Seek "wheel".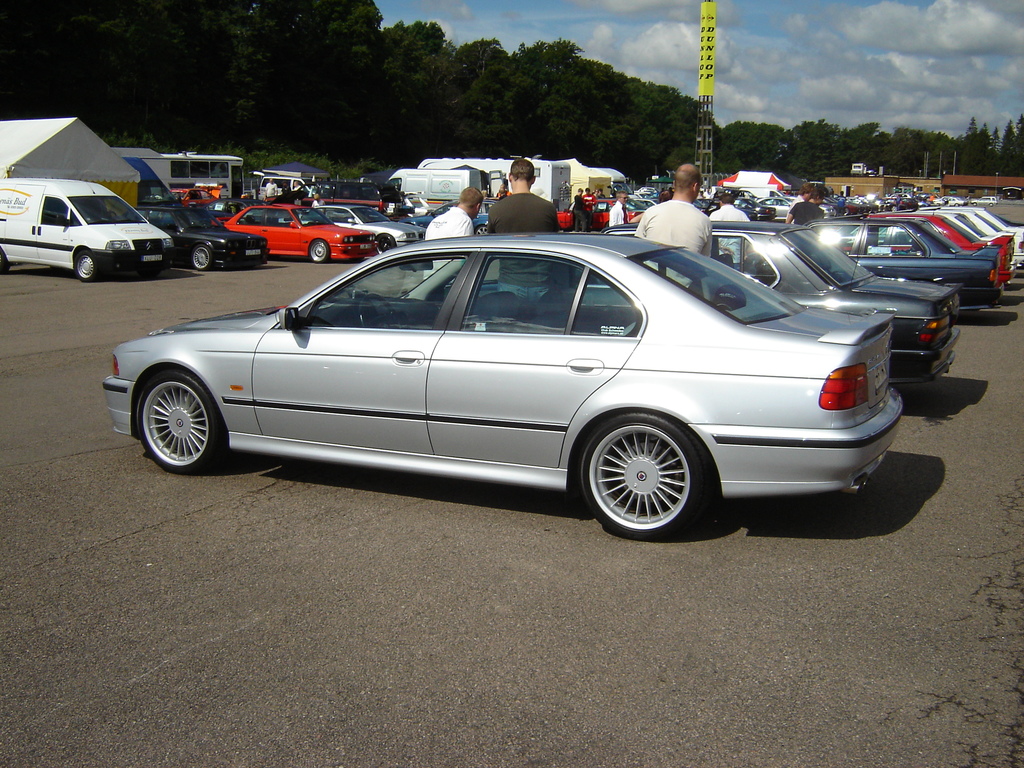
<box>377,232,397,251</box>.
